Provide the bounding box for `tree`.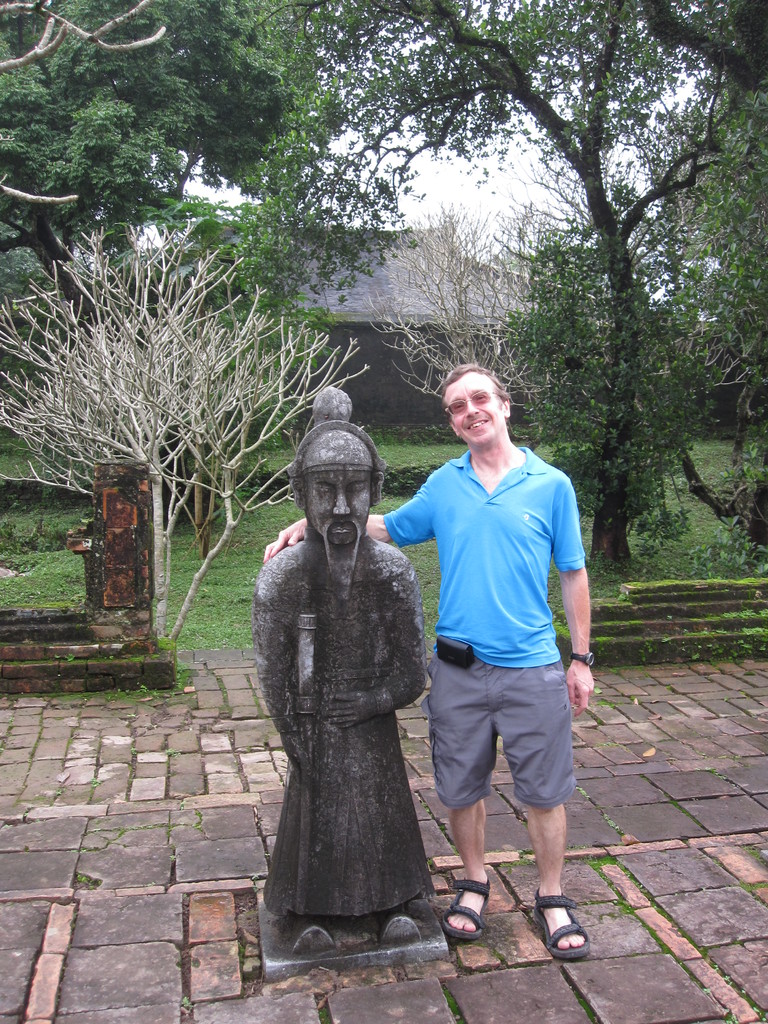
pyautogui.locateOnScreen(334, 0, 767, 612).
